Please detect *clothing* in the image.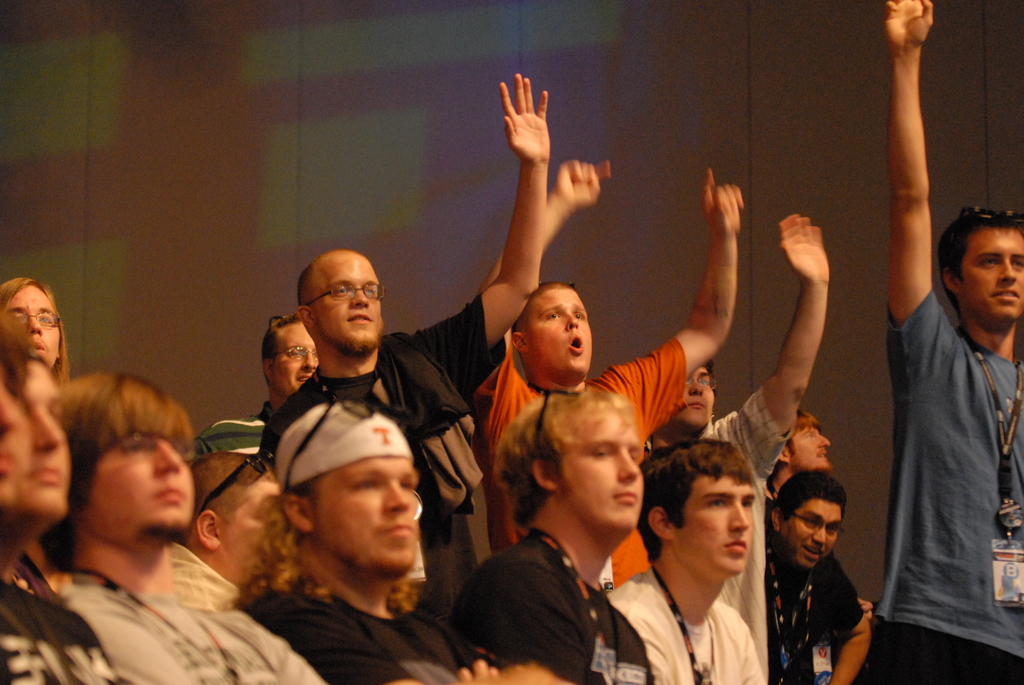
locate(453, 525, 650, 684).
